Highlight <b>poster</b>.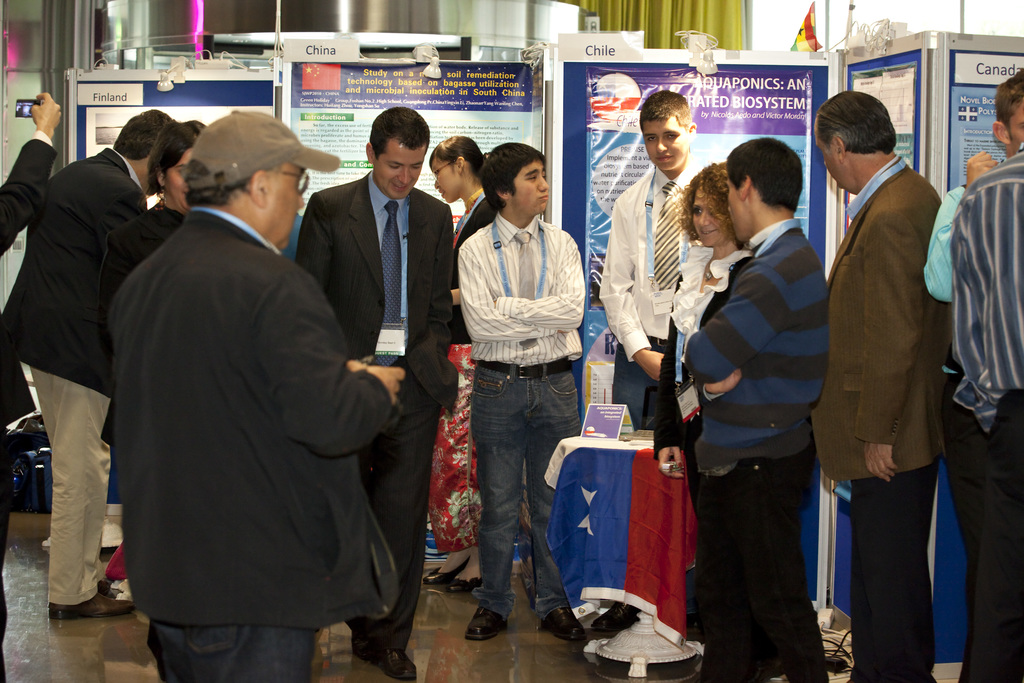
Highlighted region: (left=947, top=86, right=1007, bottom=189).
